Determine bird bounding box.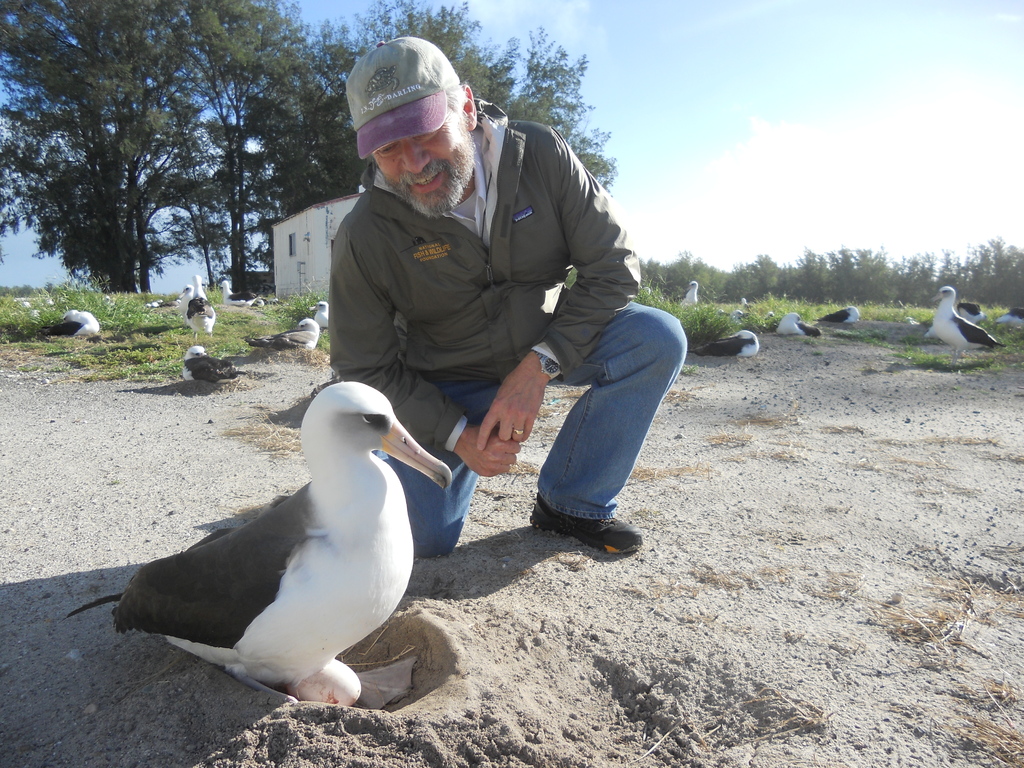
Determined: pyautogui.locateOnScreen(241, 316, 318, 359).
